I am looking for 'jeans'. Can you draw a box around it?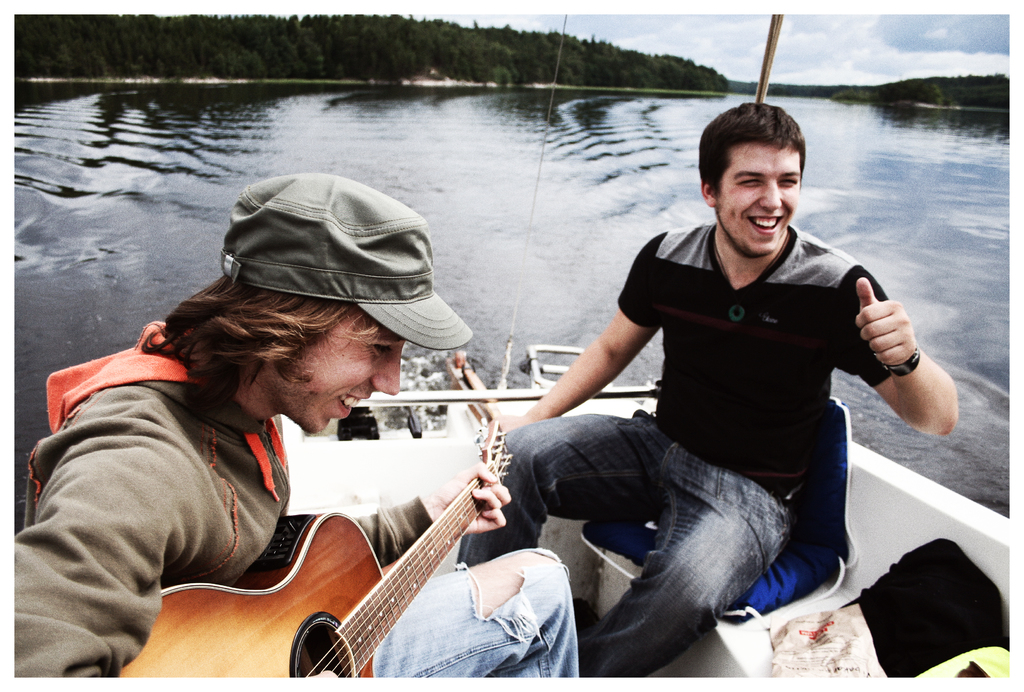
Sure, the bounding box is select_region(372, 547, 577, 681).
